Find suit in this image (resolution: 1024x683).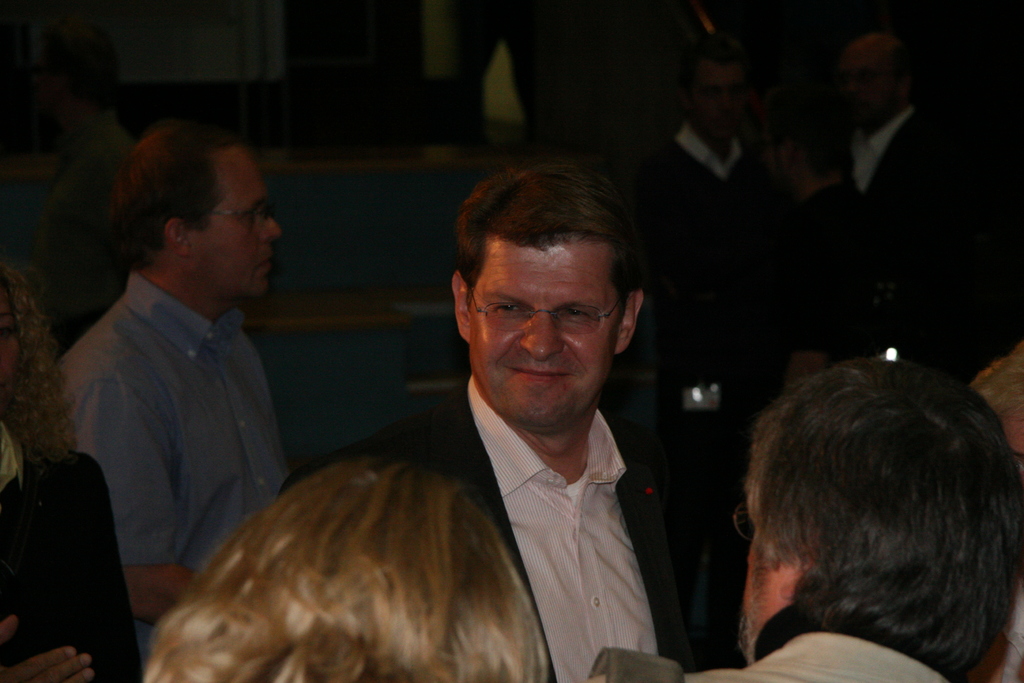
locate(342, 338, 732, 642).
